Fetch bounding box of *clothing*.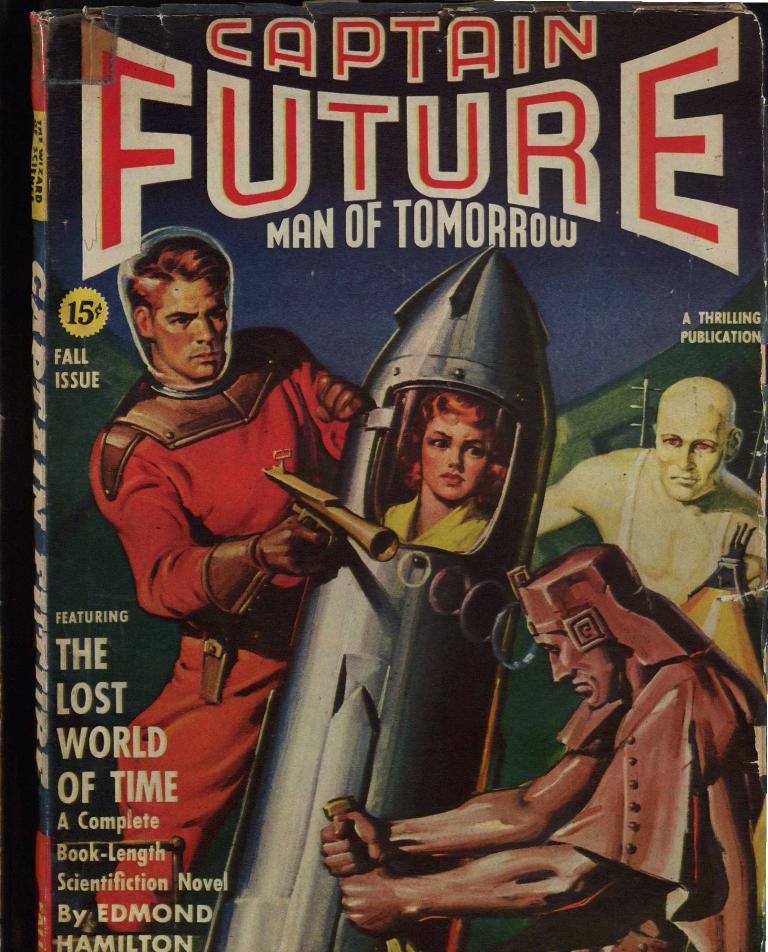
Bbox: (x1=311, y1=613, x2=767, y2=951).
